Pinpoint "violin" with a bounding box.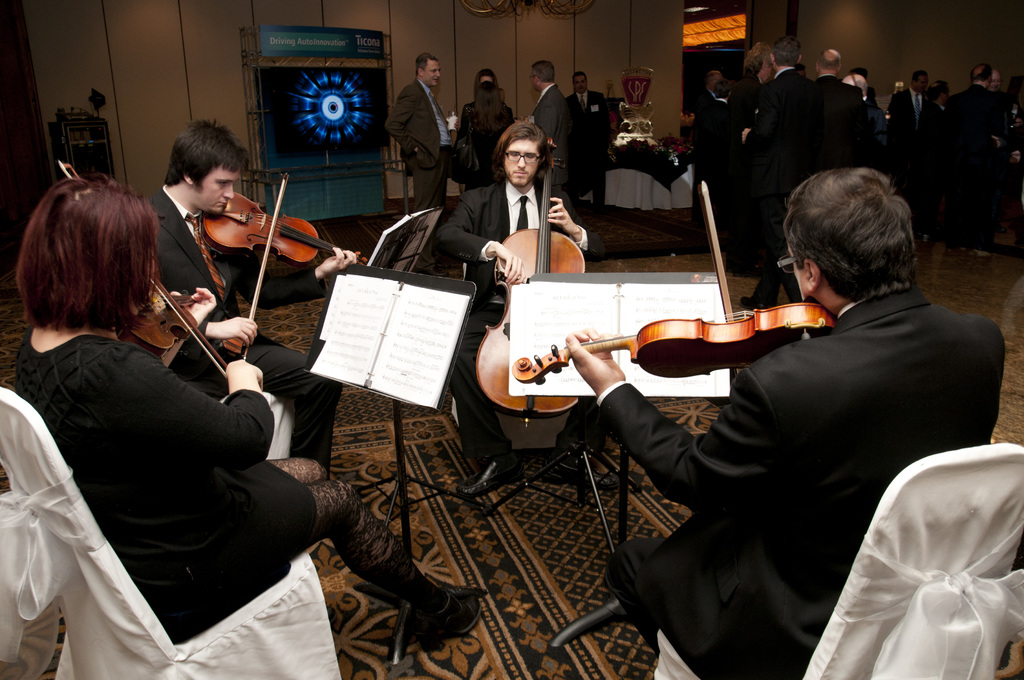
(60,160,228,389).
